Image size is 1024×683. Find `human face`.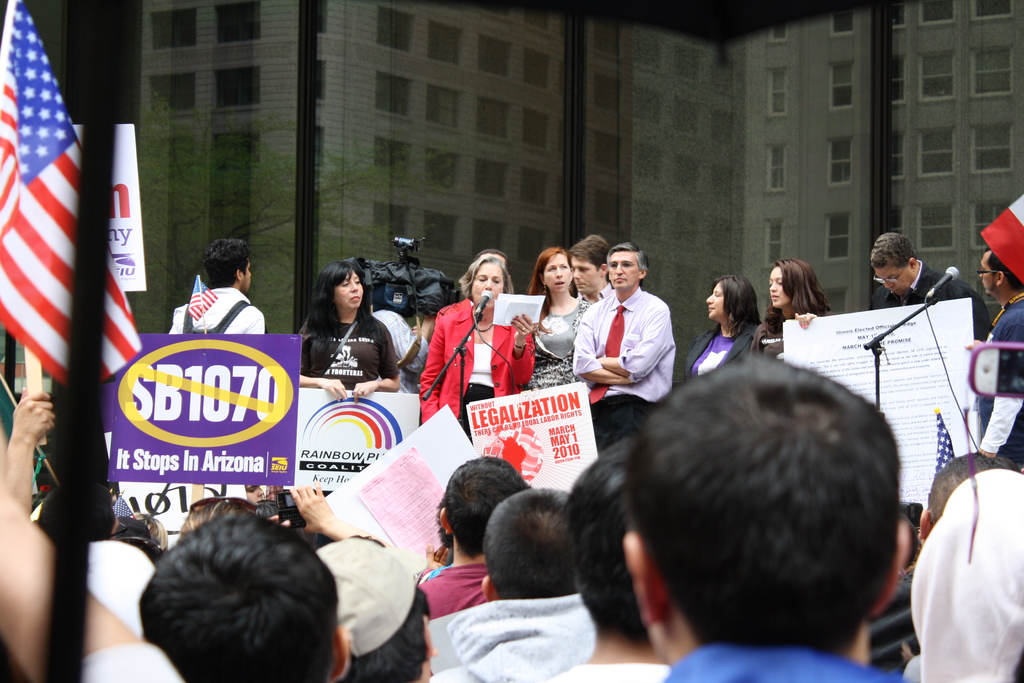
{"x1": 970, "y1": 256, "x2": 998, "y2": 297}.
